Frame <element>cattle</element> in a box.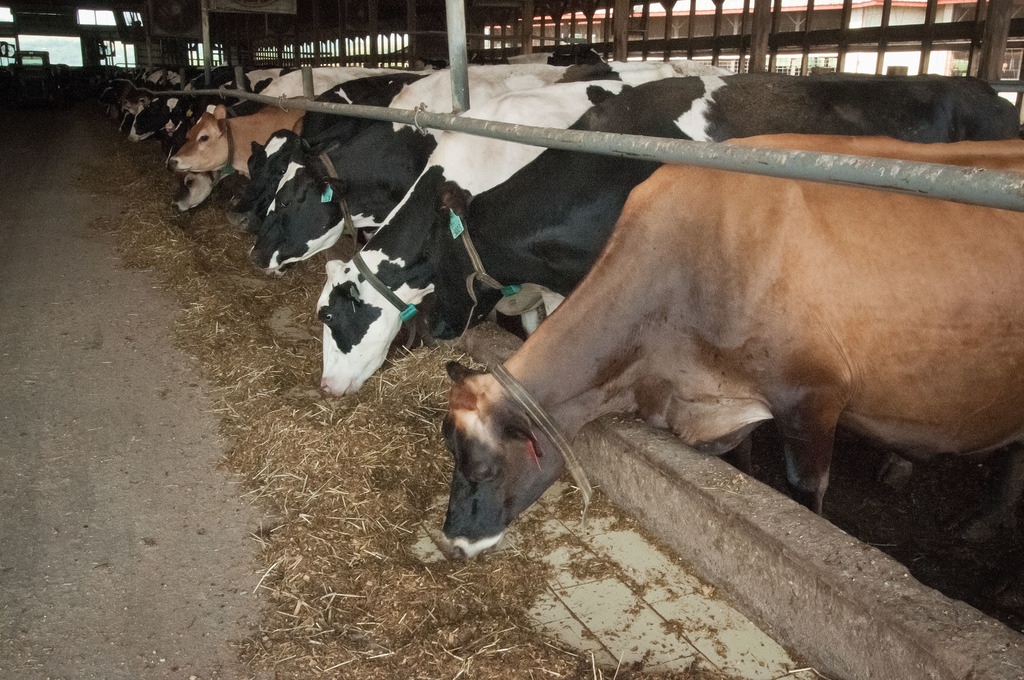
bbox=(254, 67, 726, 292).
